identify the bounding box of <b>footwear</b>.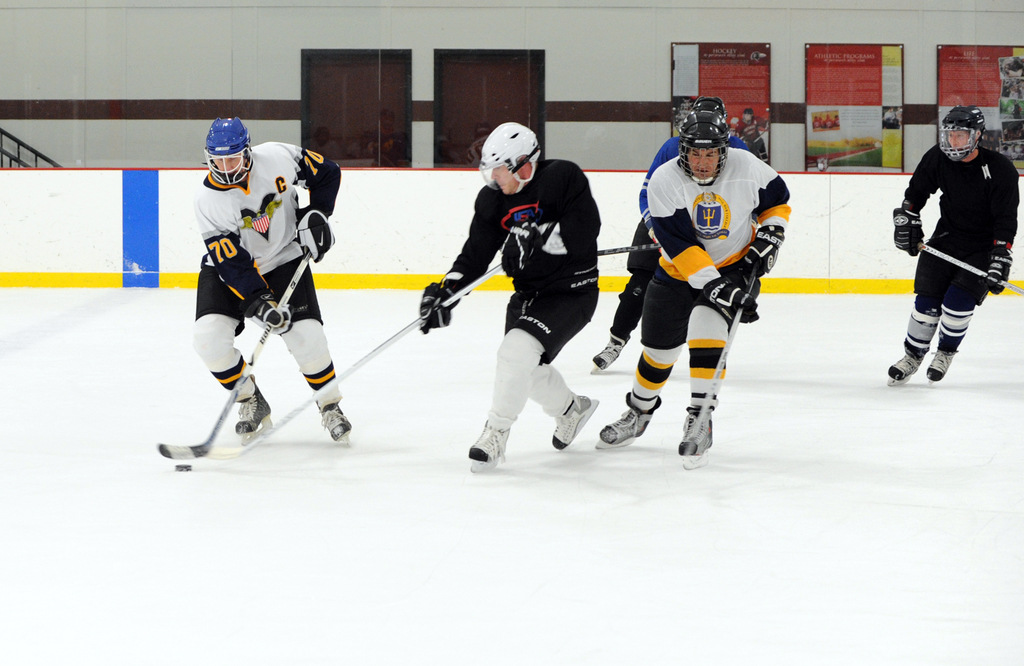
(x1=608, y1=387, x2=670, y2=459).
